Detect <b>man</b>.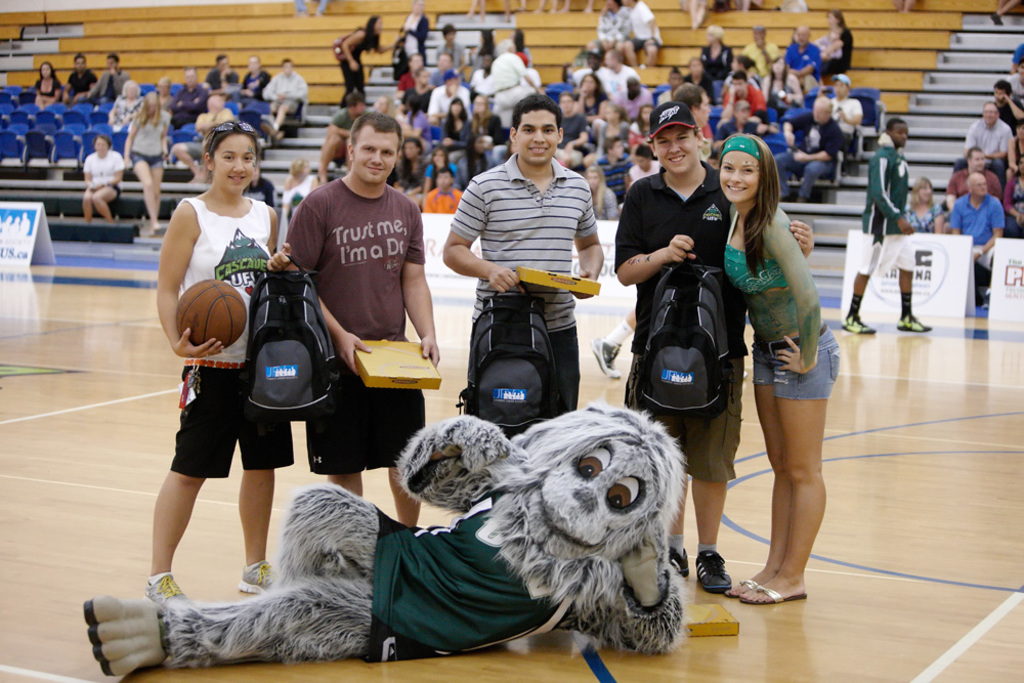
Detected at 841, 118, 933, 334.
